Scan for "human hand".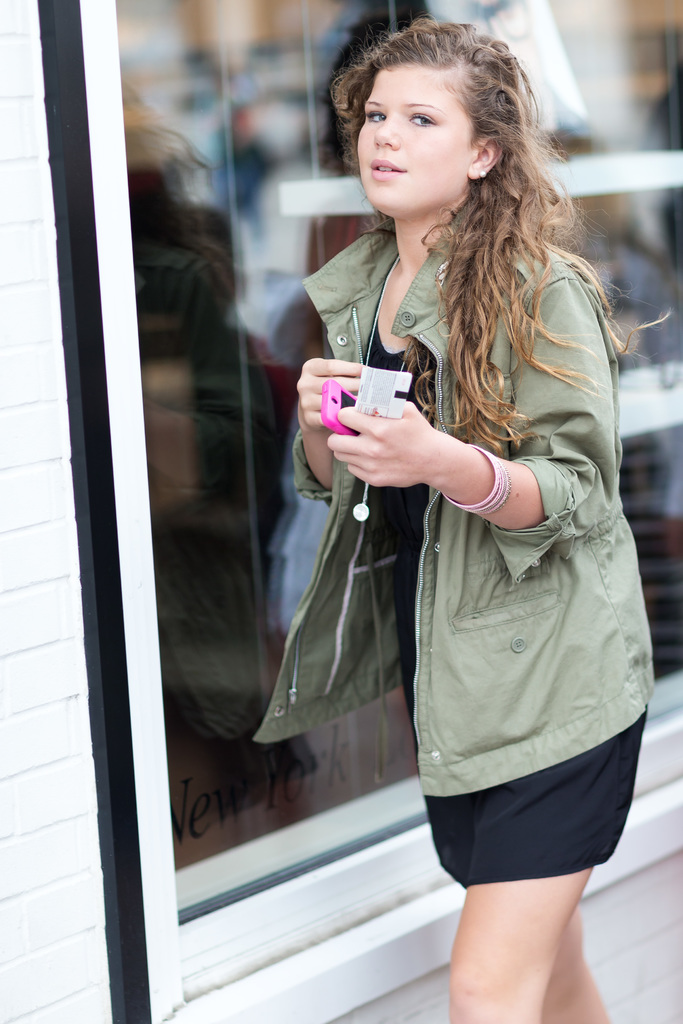
Scan result: l=296, t=351, r=368, b=438.
